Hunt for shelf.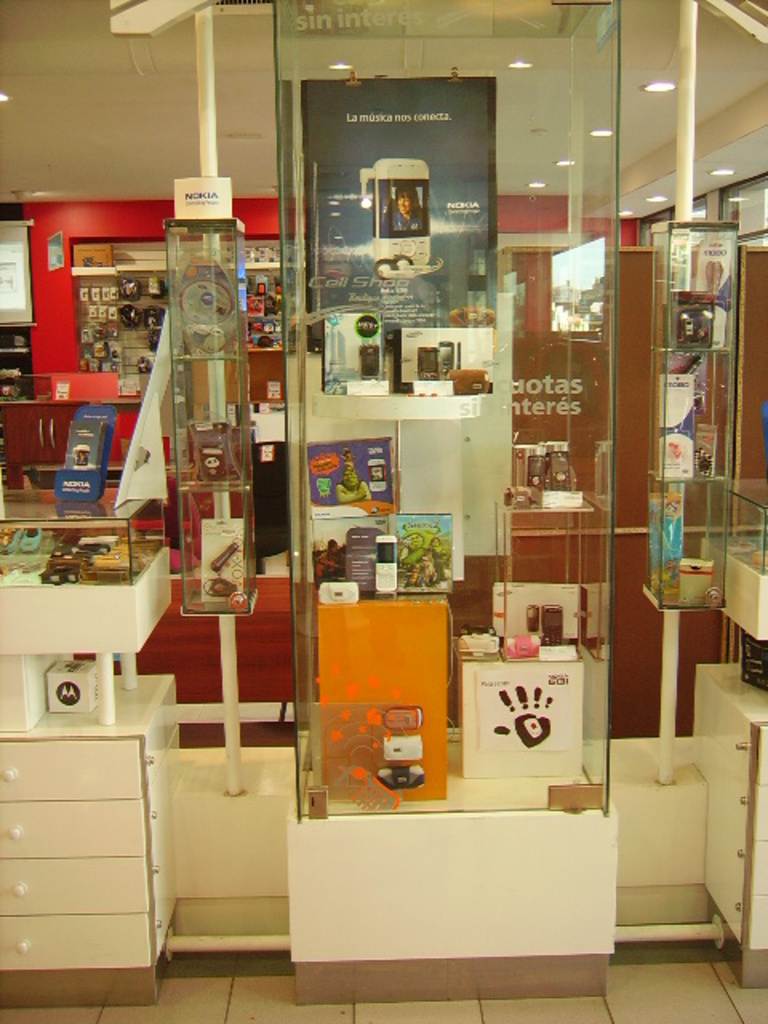
Hunted down at region(290, 74, 661, 816).
